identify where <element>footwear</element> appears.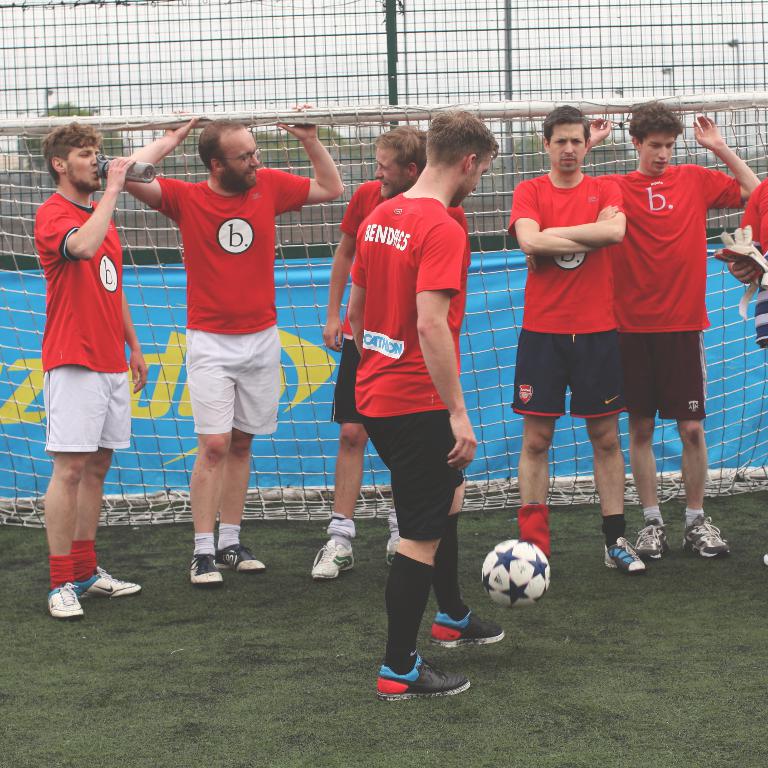
Appears at bbox=[601, 537, 646, 574].
